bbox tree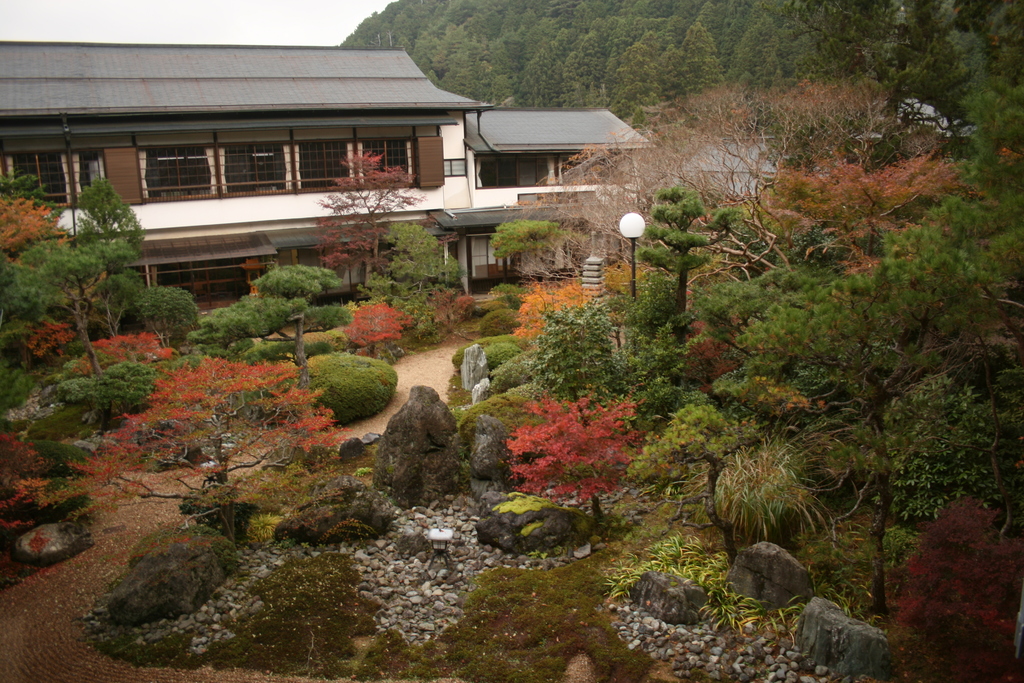
bbox=(315, 145, 460, 270)
